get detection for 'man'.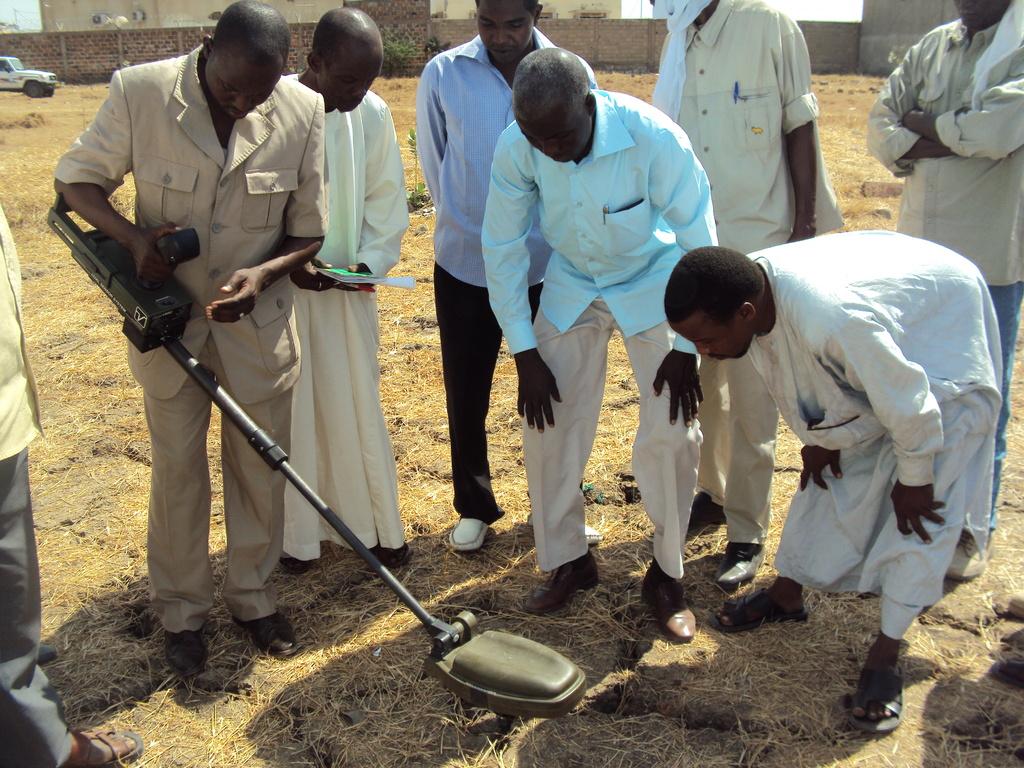
Detection: rect(854, 0, 1023, 584).
